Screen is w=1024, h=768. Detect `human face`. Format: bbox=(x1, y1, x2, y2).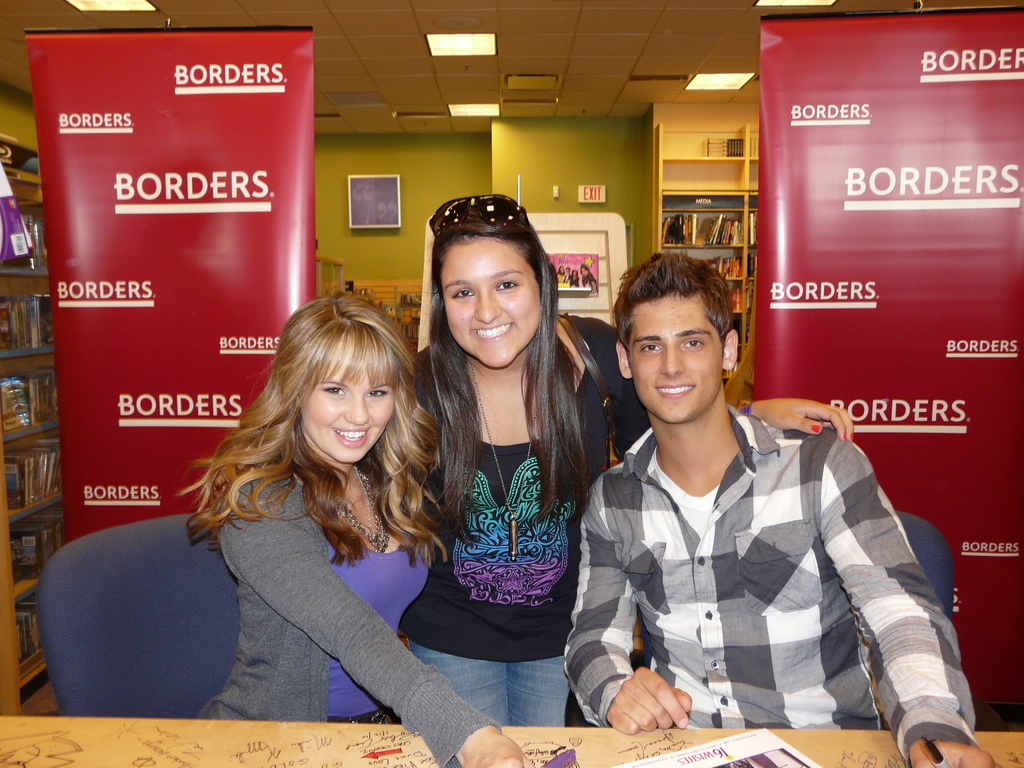
bbox=(444, 223, 541, 358).
